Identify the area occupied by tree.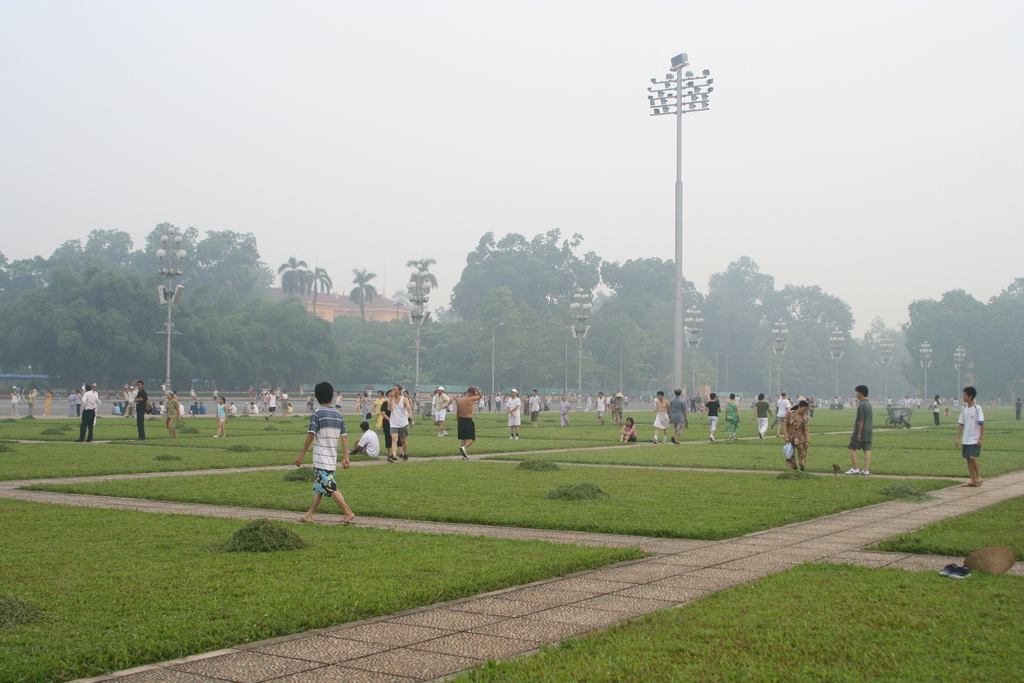
Area: {"left": 755, "top": 273, "right": 860, "bottom": 404}.
